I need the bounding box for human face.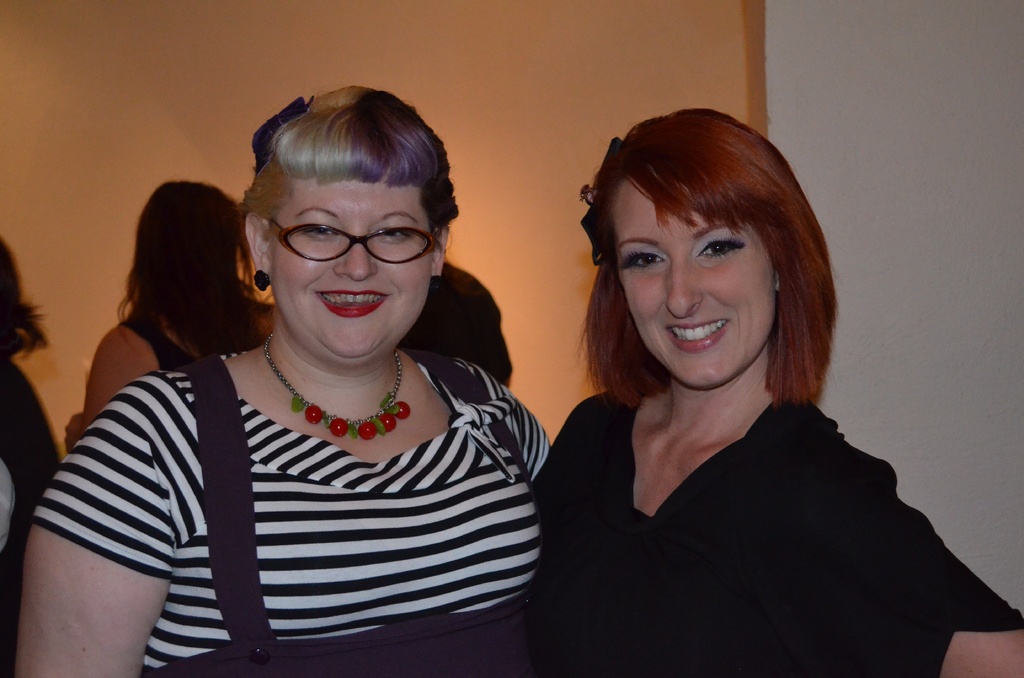
Here it is: [x1=614, y1=166, x2=776, y2=389].
